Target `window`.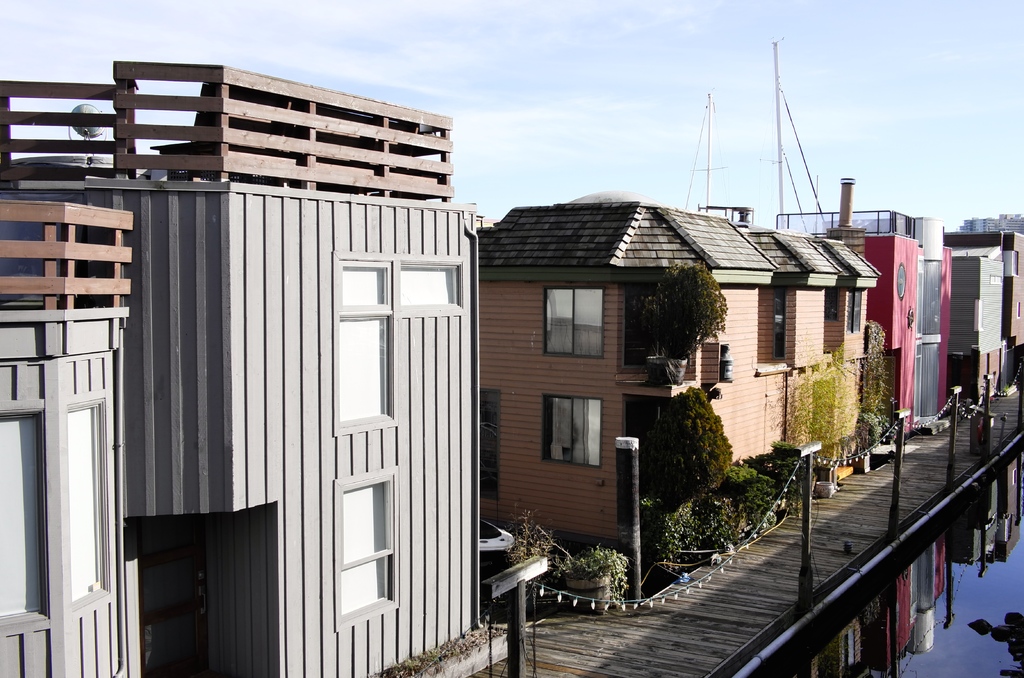
Target region: box=[328, 471, 397, 638].
